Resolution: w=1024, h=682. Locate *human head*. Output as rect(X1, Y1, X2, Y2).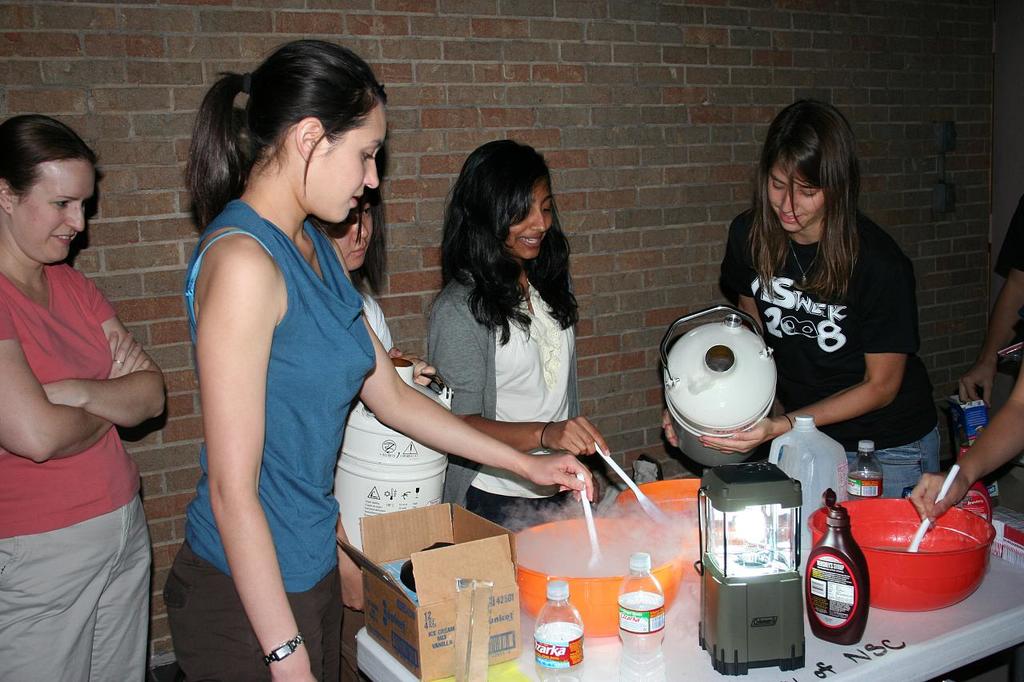
rect(0, 112, 106, 281).
